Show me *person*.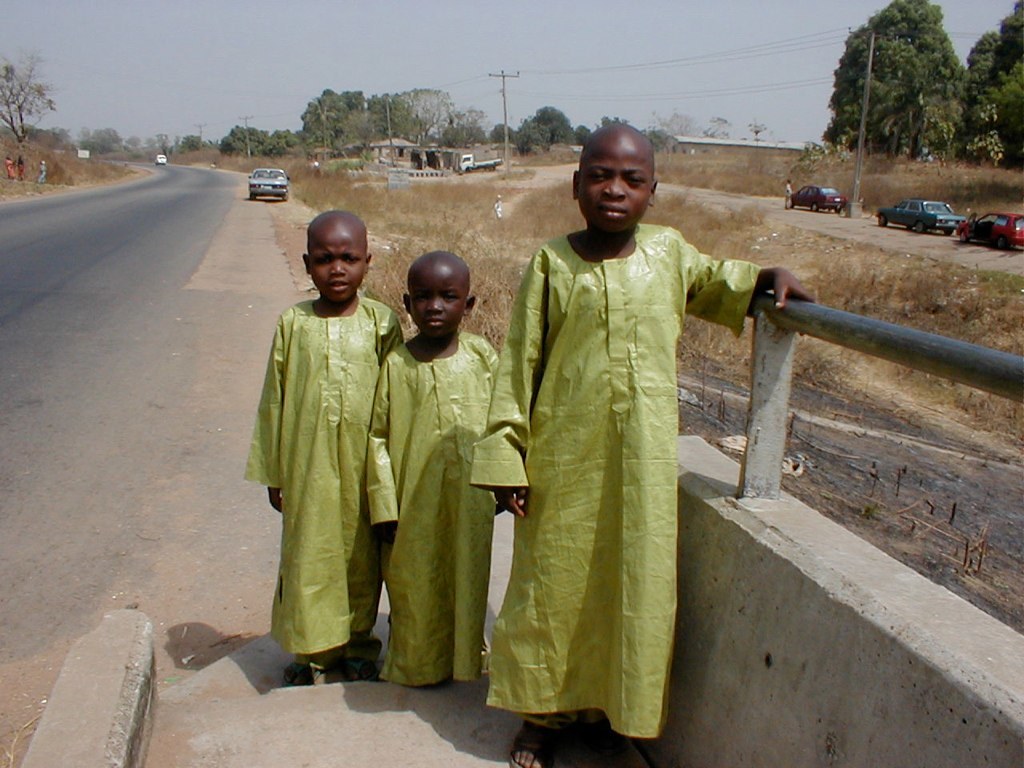
*person* is here: <box>39,159,46,185</box>.
